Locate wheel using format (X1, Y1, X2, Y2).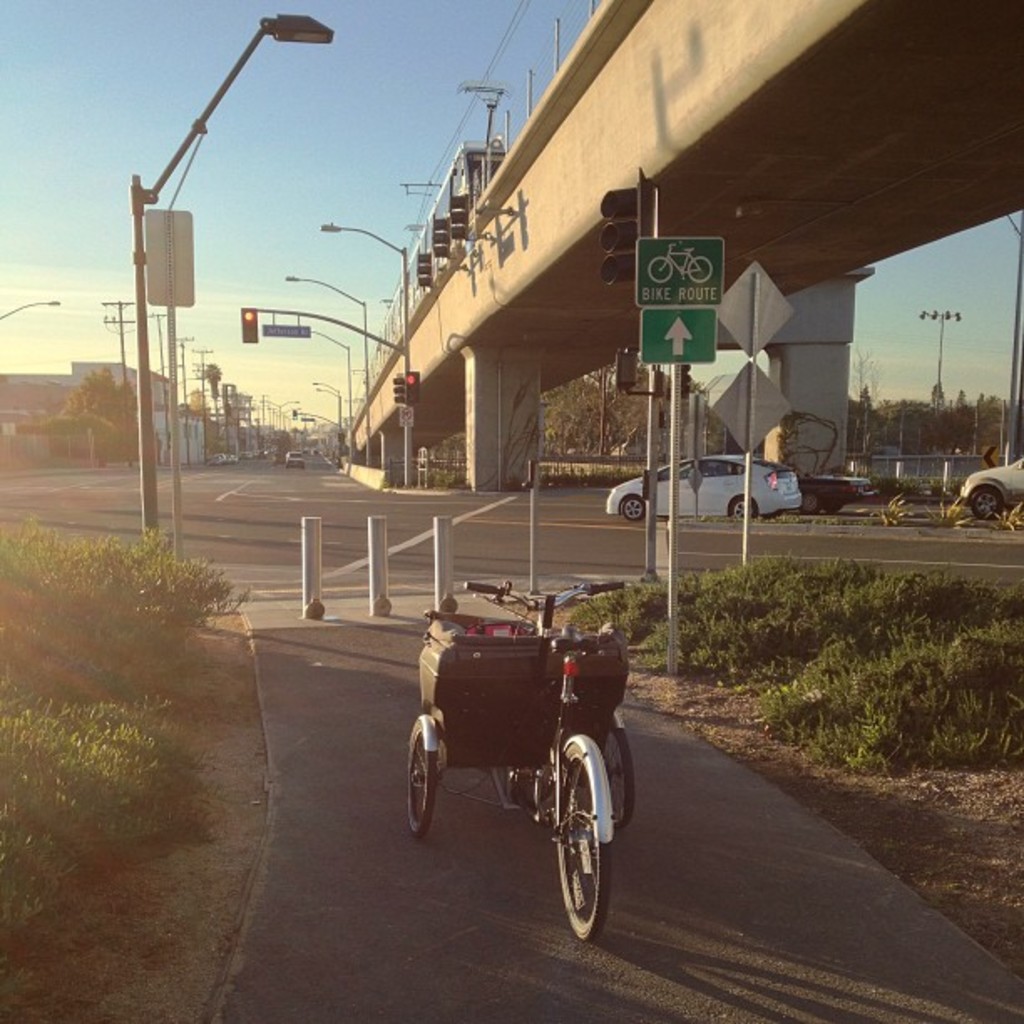
(621, 495, 644, 519).
